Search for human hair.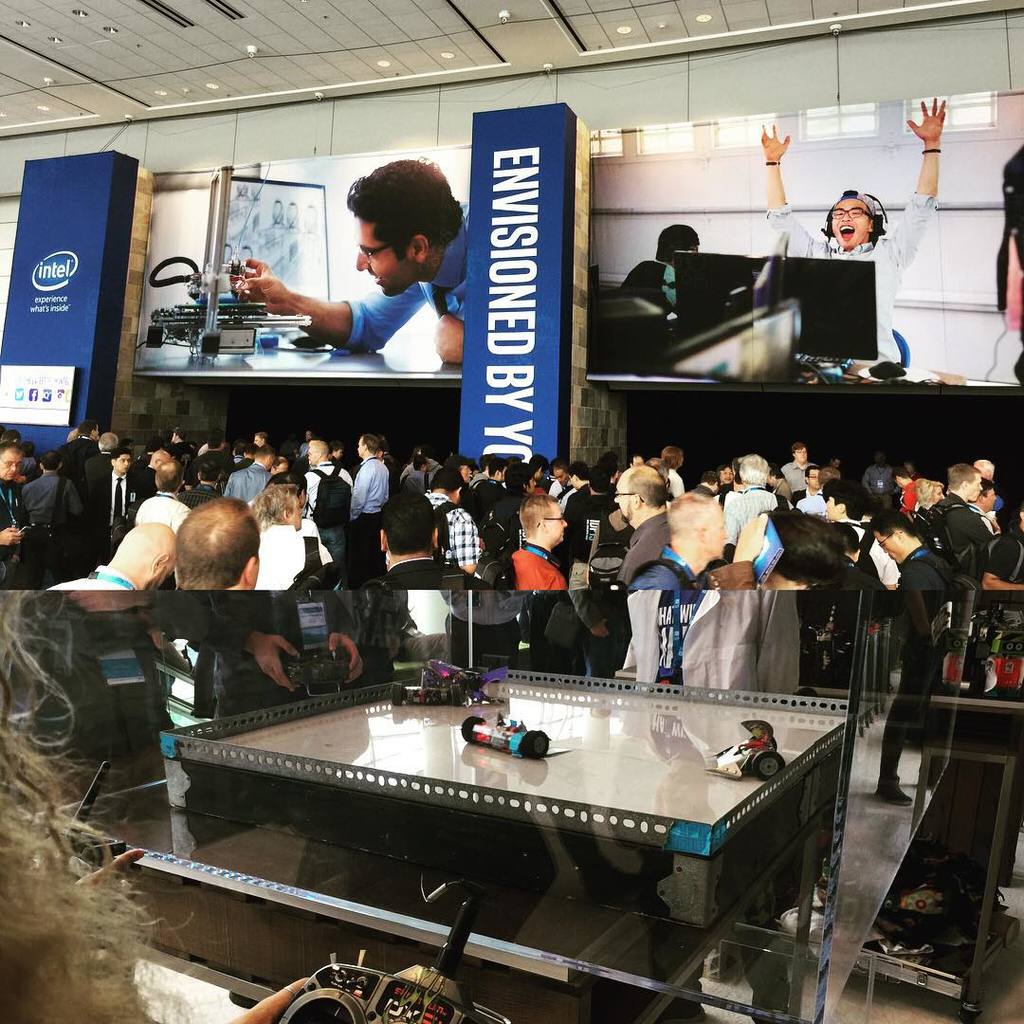
Found at rect(166, 492, 266, 592).
